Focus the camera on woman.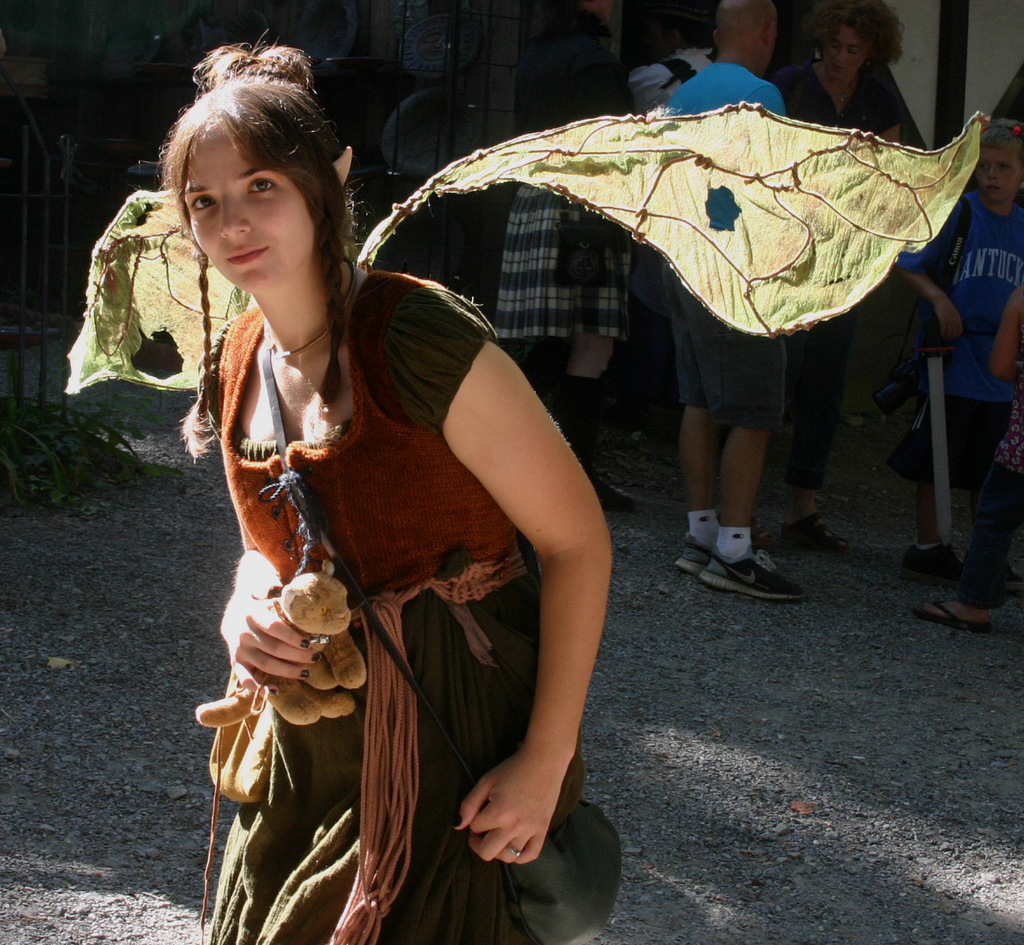
Focus region: 173 103 705 944.
